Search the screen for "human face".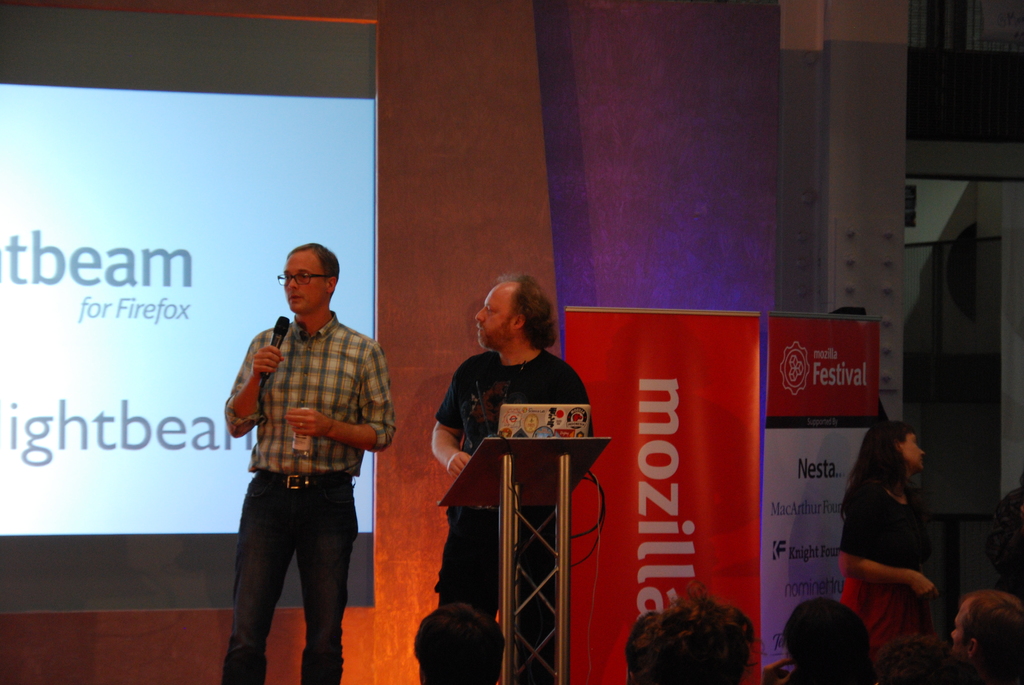
Found at 947/597/971/666.
